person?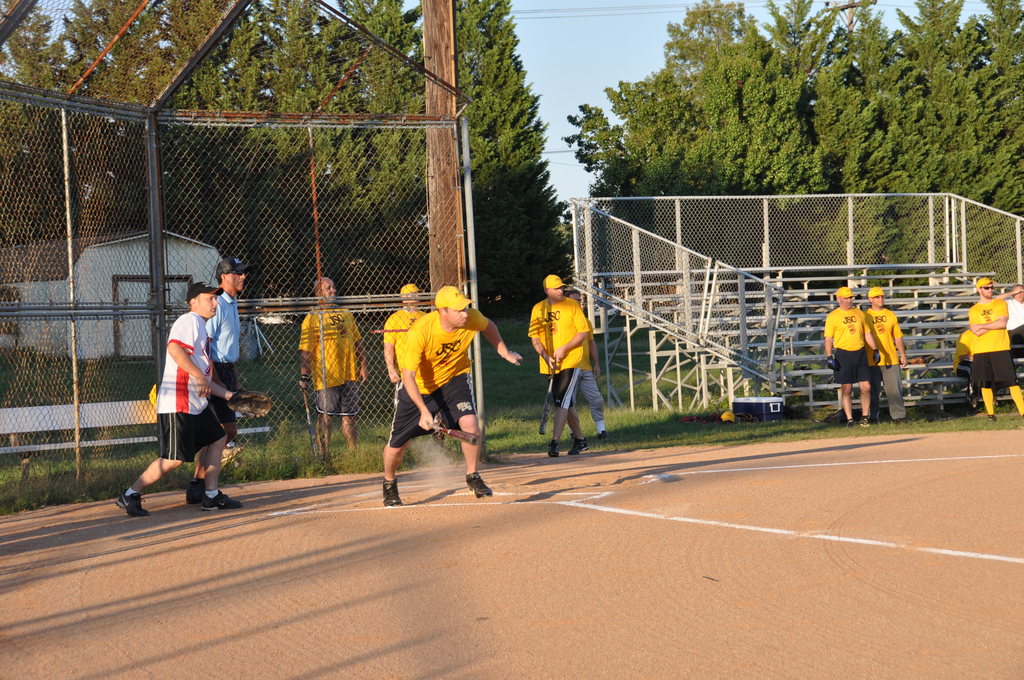
left=824, top=285, right=874, bottom=421
